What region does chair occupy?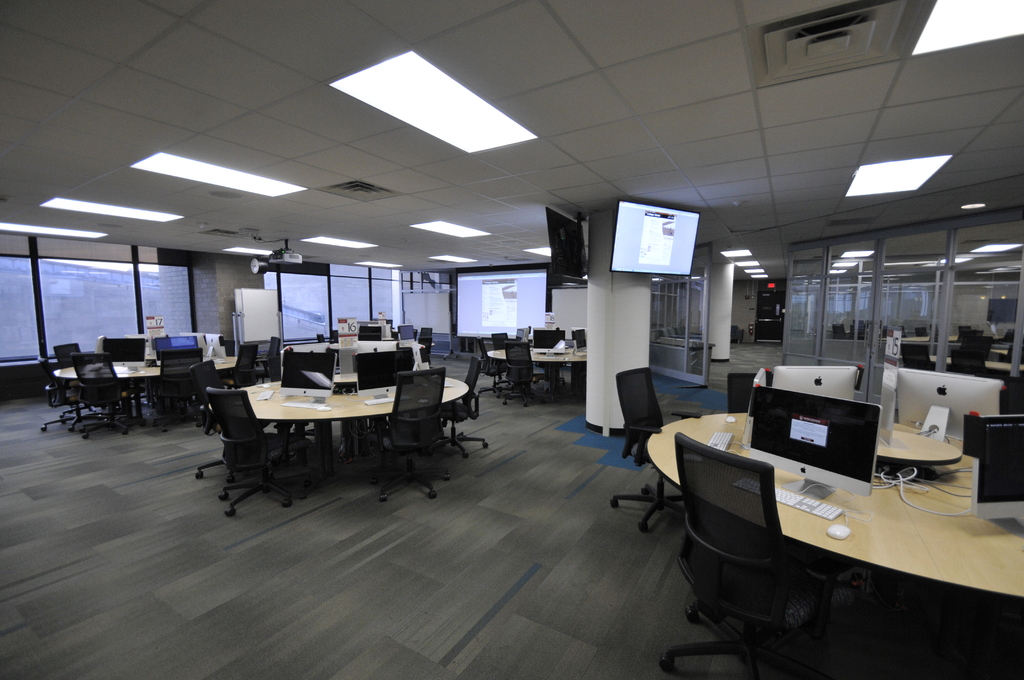
[232,340,262,386].
